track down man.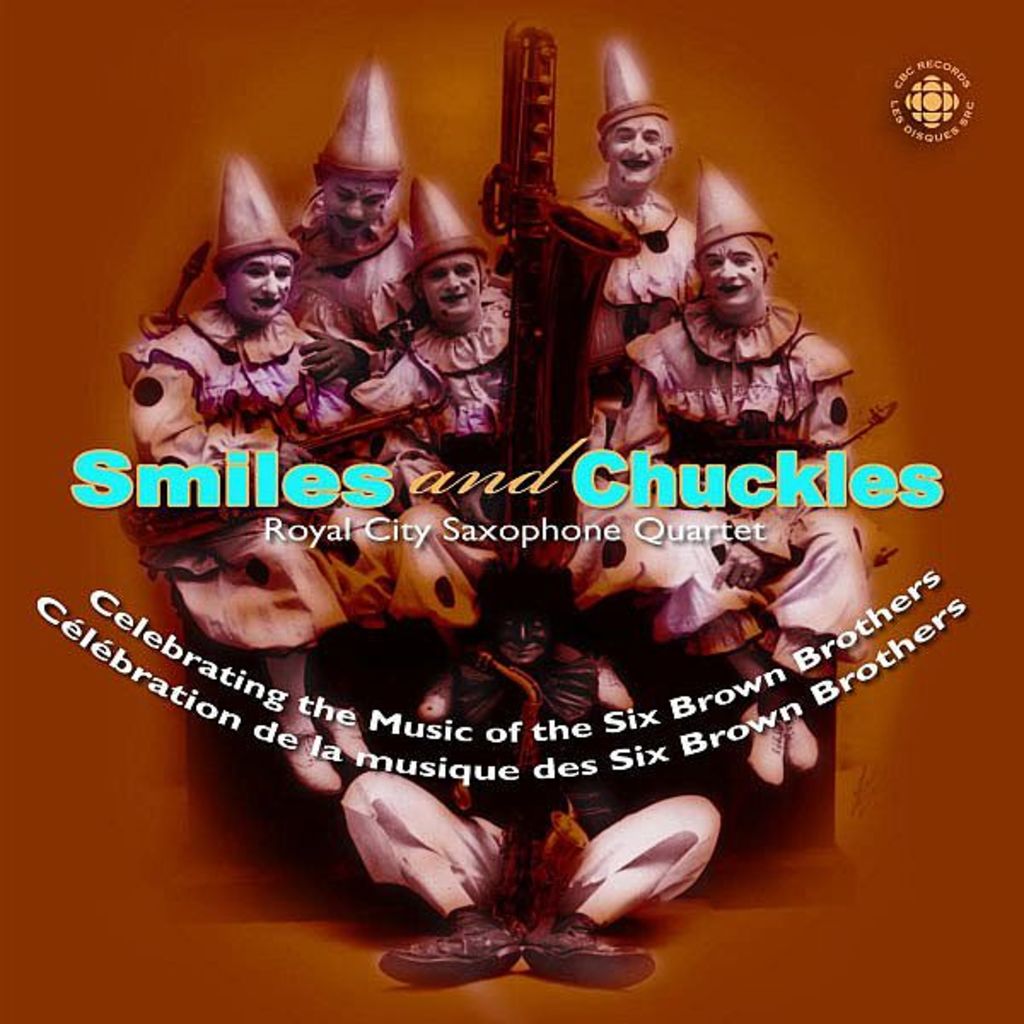
Tracked to [614, 236, 853, 792].
